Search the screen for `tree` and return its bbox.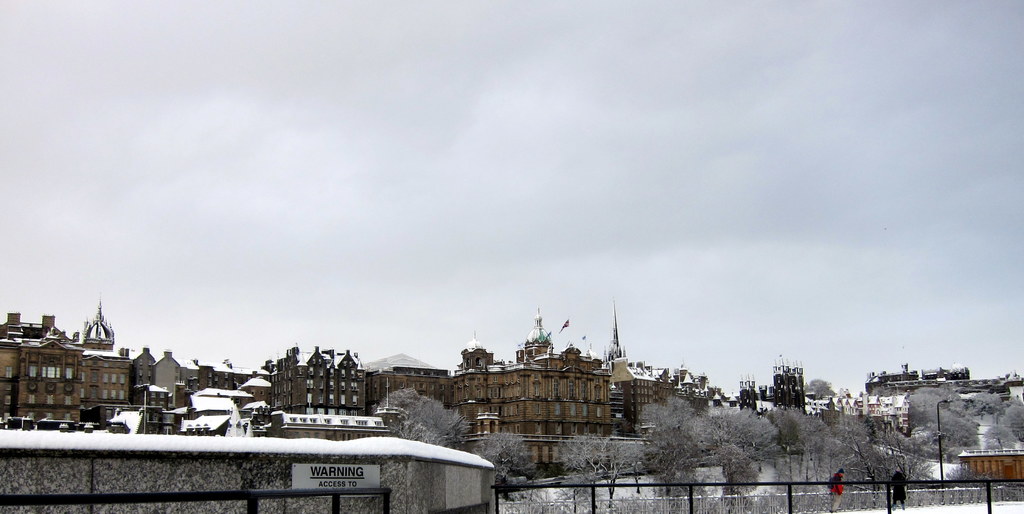
Found: region(911, 377, 981, 454).
